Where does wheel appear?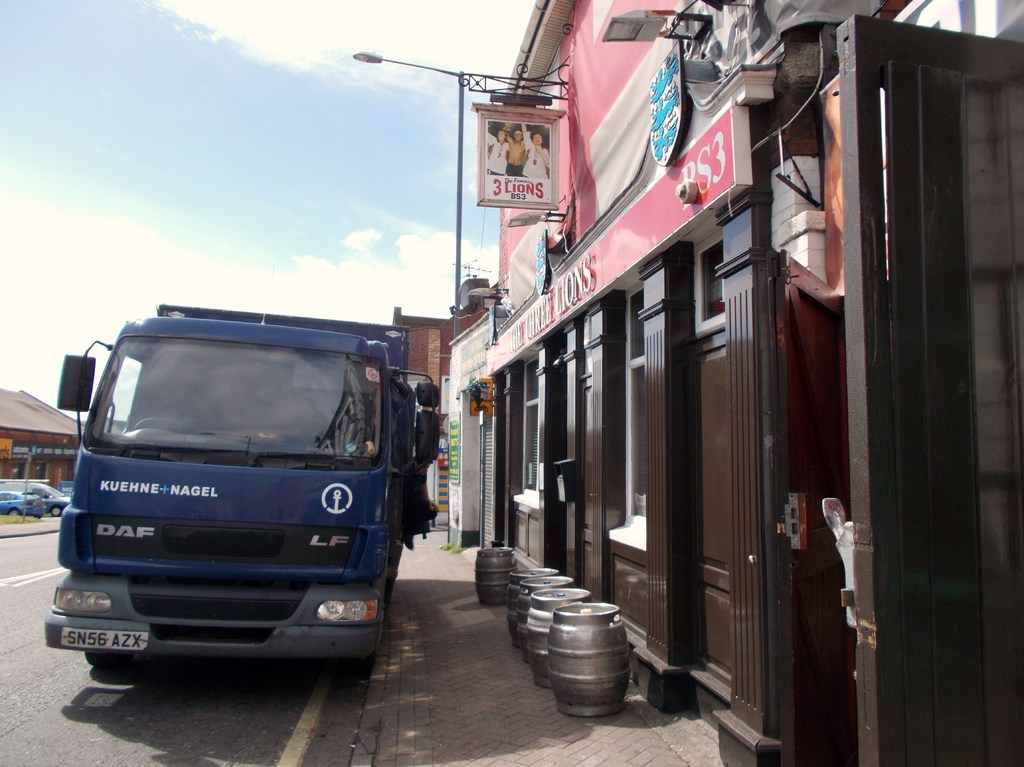
Appears at box=[54, 503, 65, 515].
